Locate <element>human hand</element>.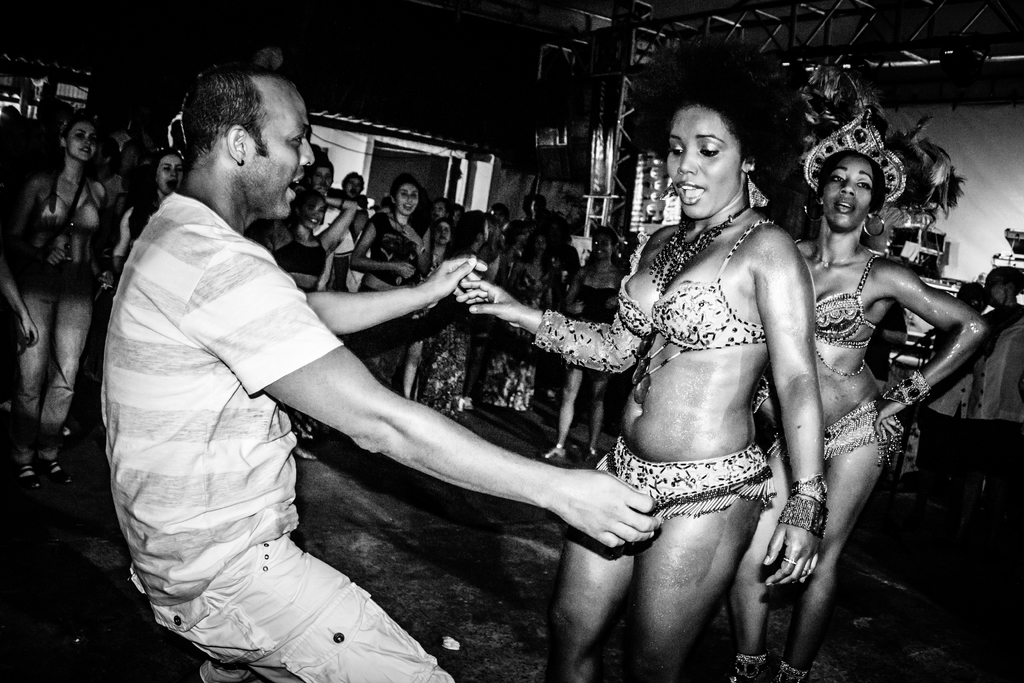
Bounding box: <region>22, 315, 40, 350</region>.
